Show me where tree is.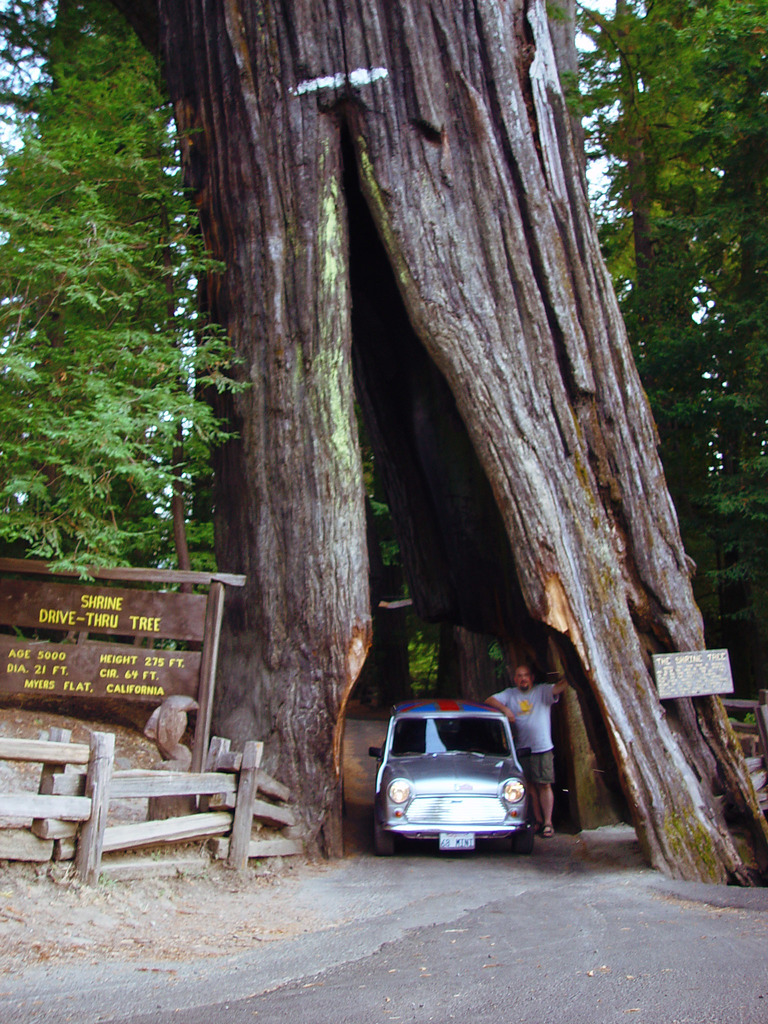
tree is at {"left": 0, "top": 0, "right": 259, "bottom": 630}.
